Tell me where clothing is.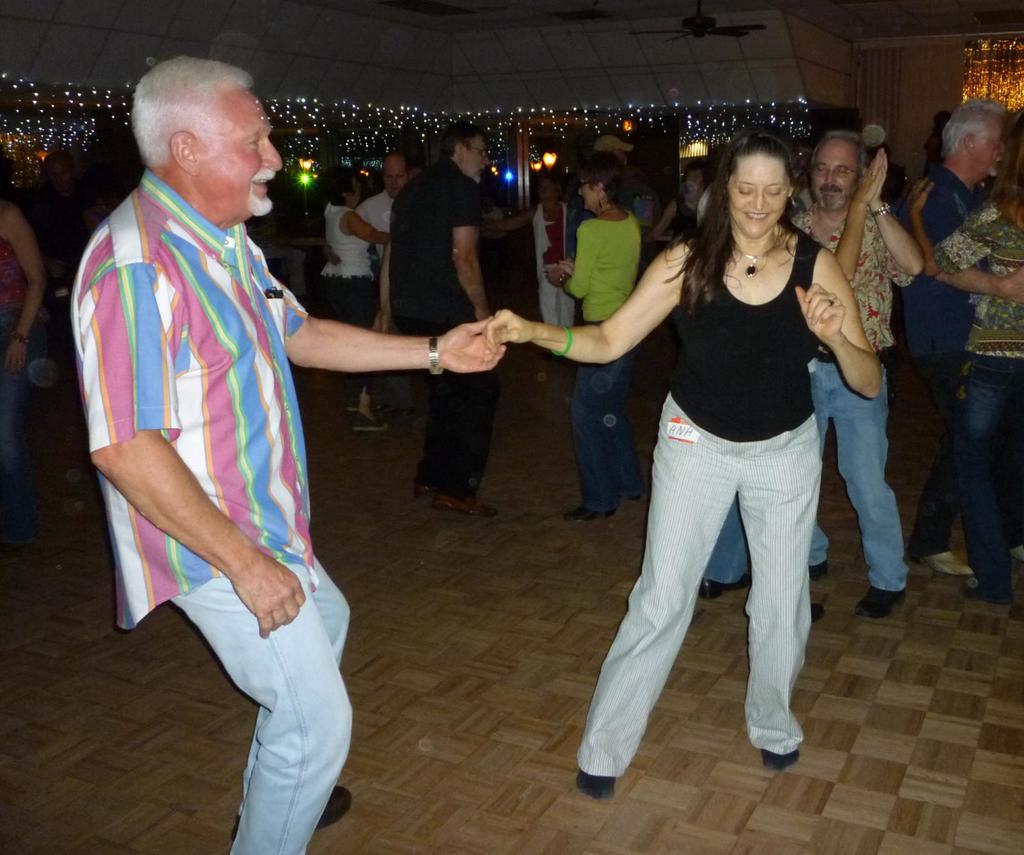
clothing is at [929, 202, 1023, 586].
